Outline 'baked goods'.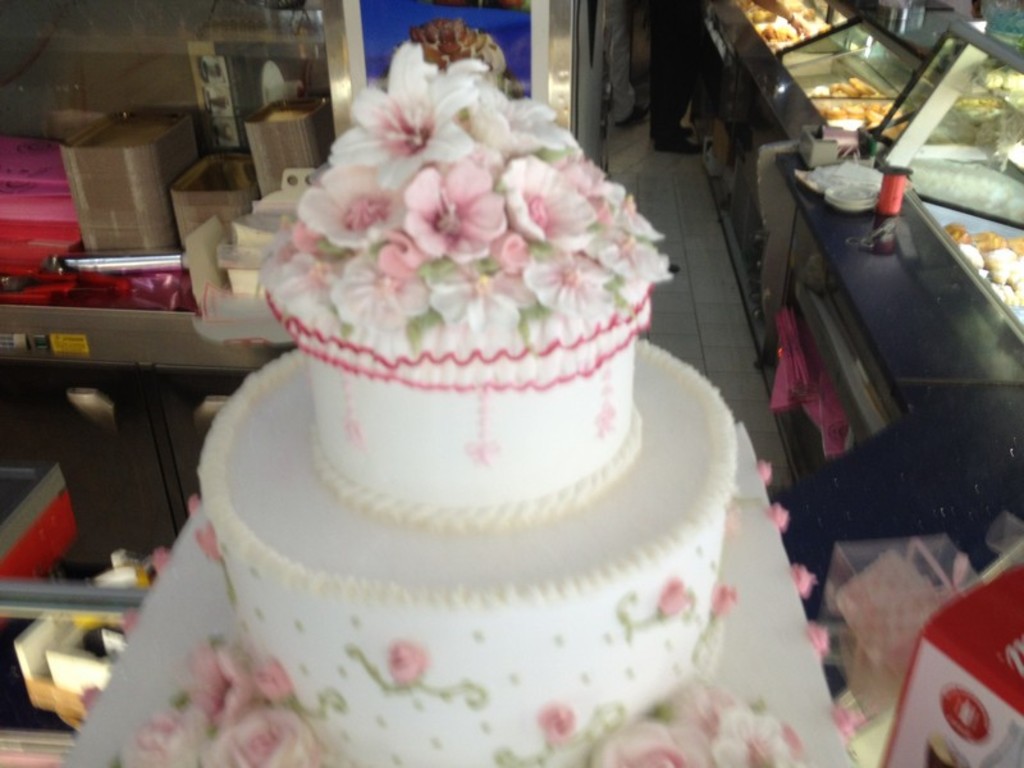
Outline: 210:50:741:767.
